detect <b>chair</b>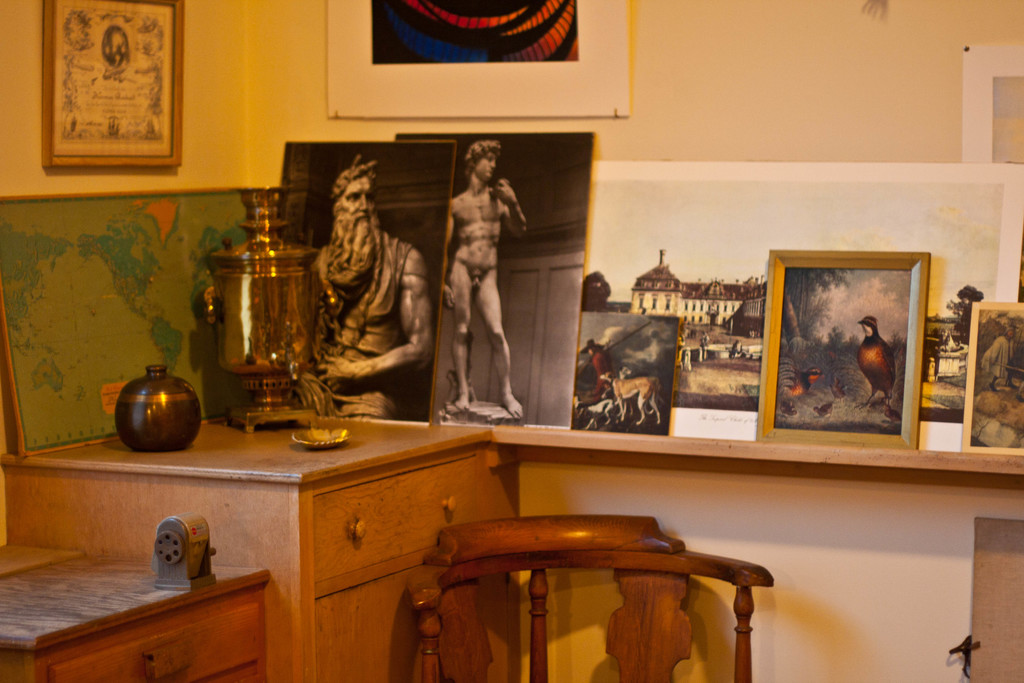
<box>408,516,775,678</box>
